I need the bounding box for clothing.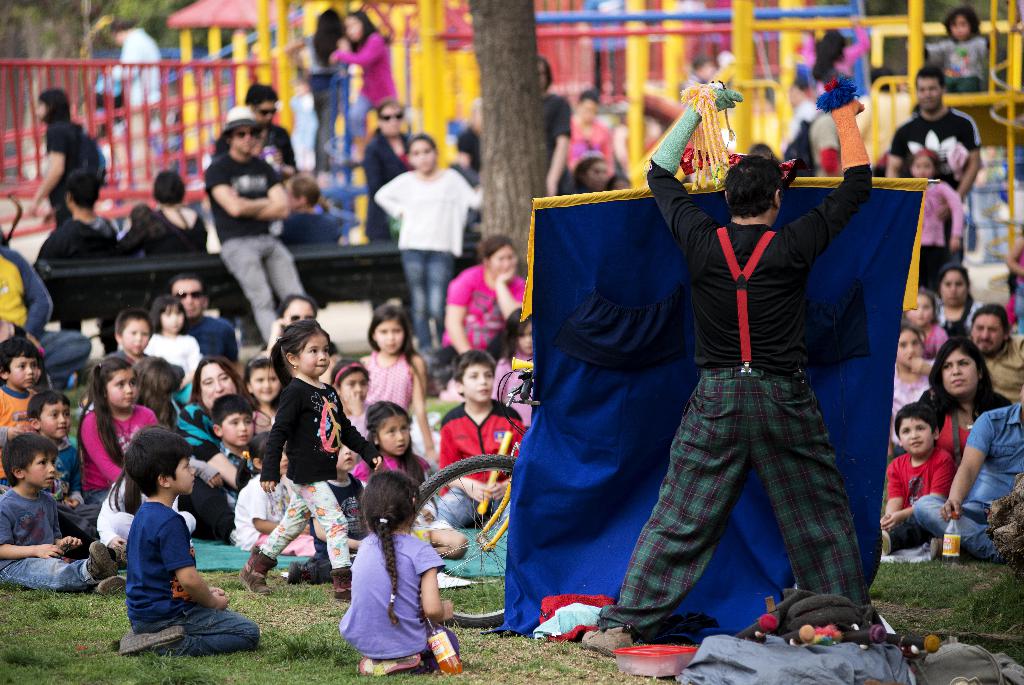
Here it is: [left=0, top=487, right=102, bottom=593].
